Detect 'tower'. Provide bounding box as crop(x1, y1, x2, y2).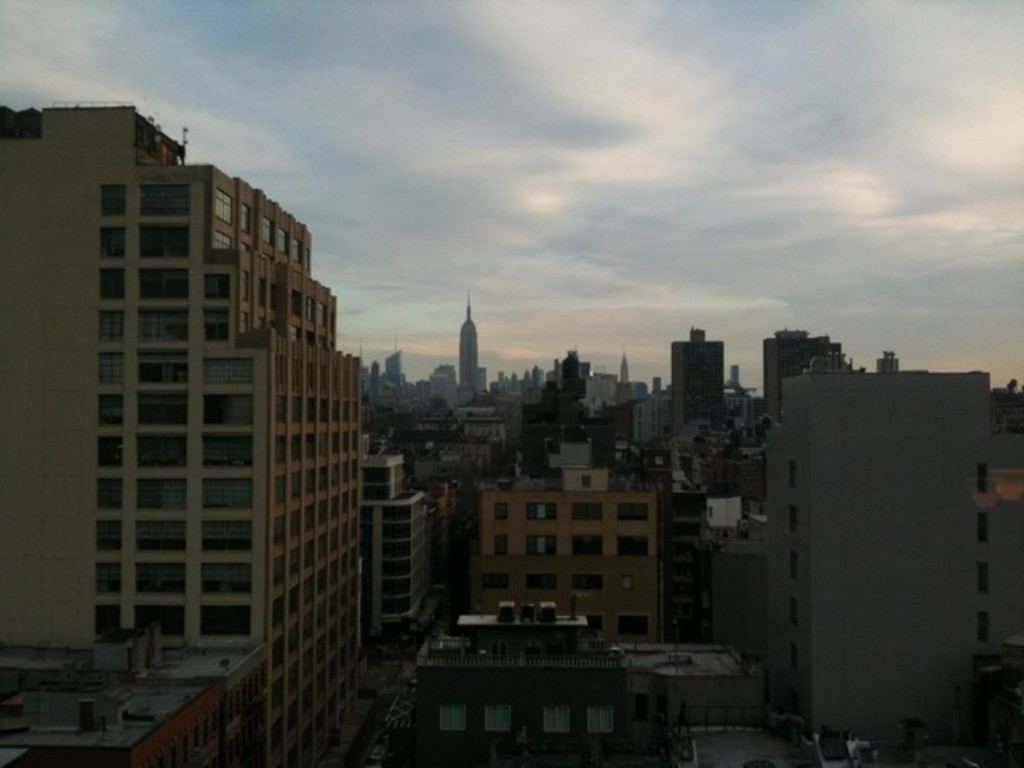
crop(28, 88, 361, 692).
